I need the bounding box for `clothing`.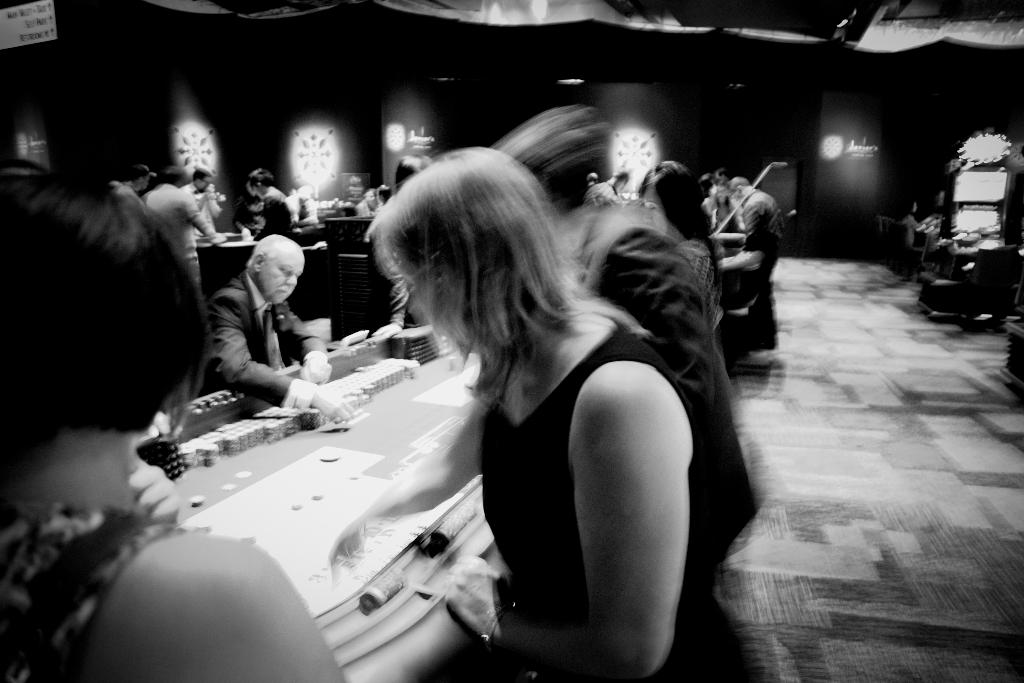
Here it is: crop(263, 187, 294, 241).
